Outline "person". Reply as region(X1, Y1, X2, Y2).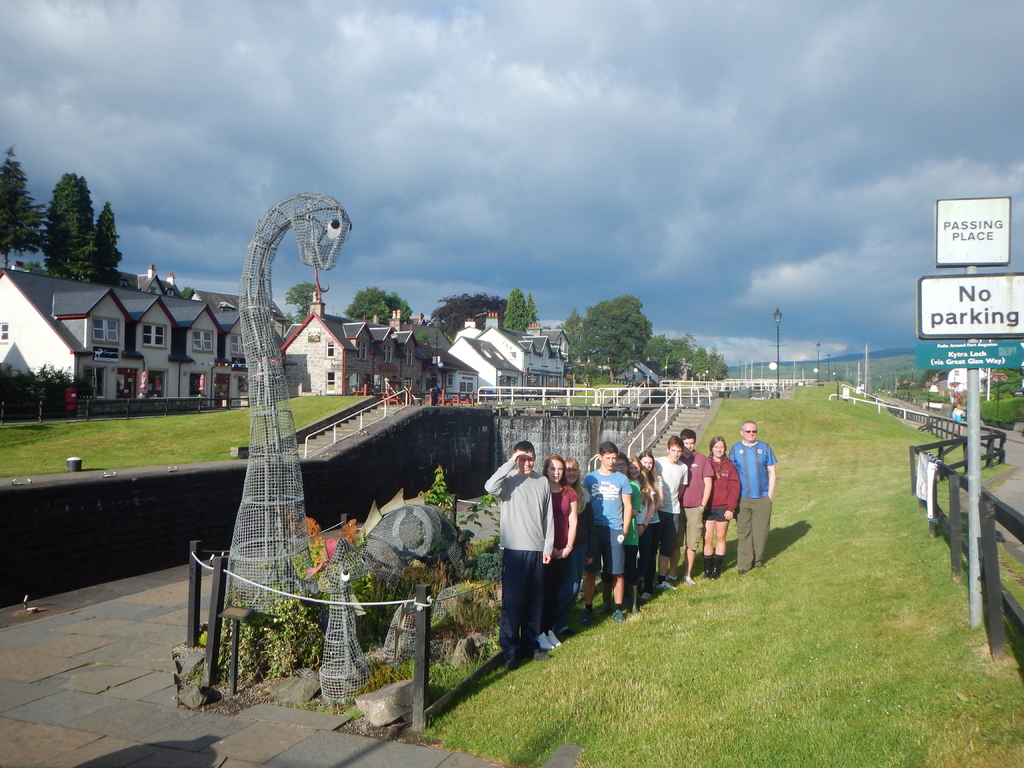
region(700, 436, 741, 579).
